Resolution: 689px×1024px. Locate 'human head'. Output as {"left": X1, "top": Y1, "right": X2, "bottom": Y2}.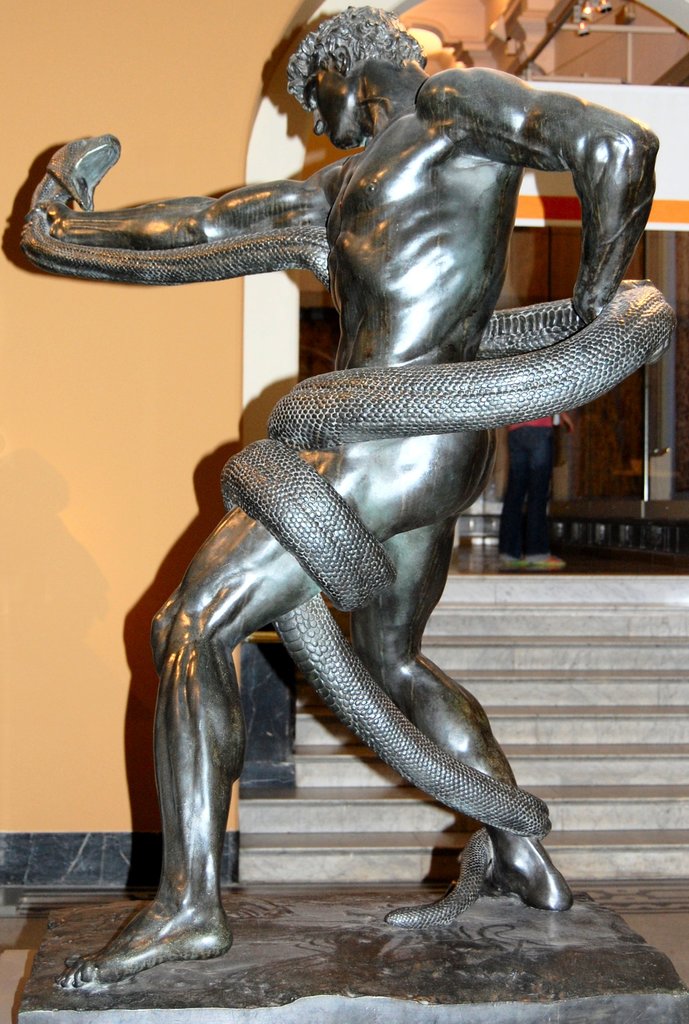
{"left": 275, "top": 8, "right": 428, "bottom": 149}.
